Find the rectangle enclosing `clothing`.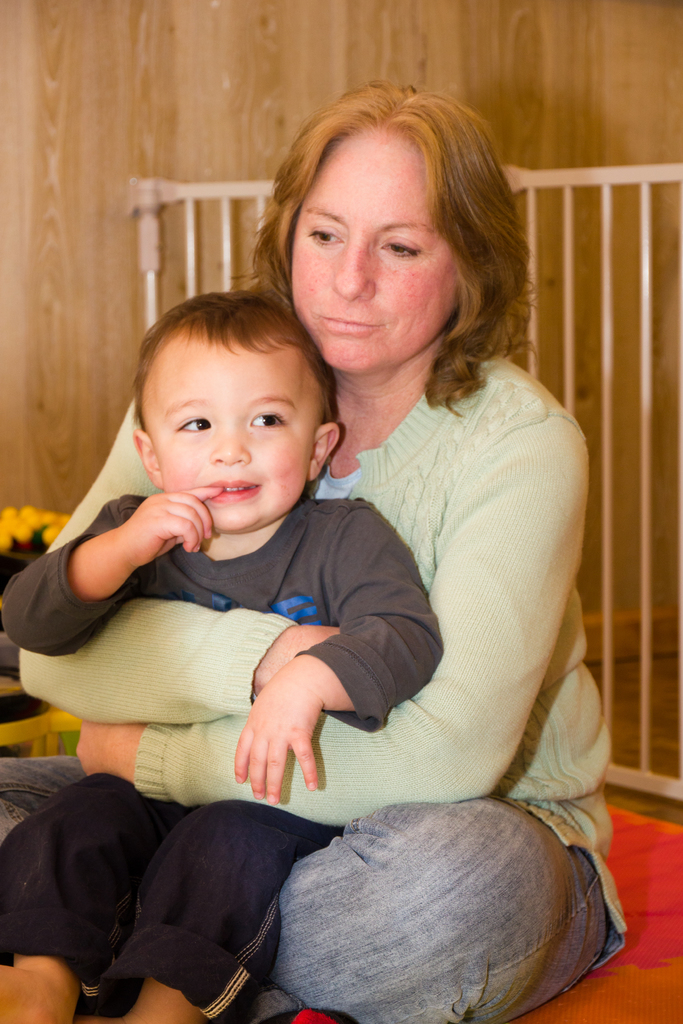
box(0, 493, 435, 1012).
